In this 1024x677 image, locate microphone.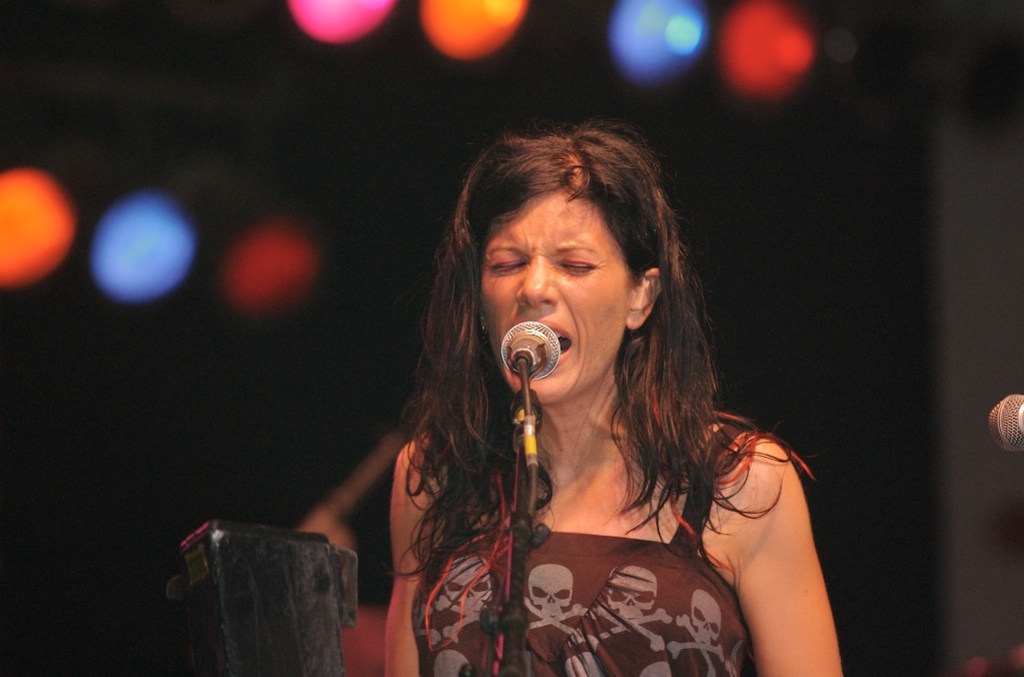
Bounding box: box=[984, 392, 1023, 449].
